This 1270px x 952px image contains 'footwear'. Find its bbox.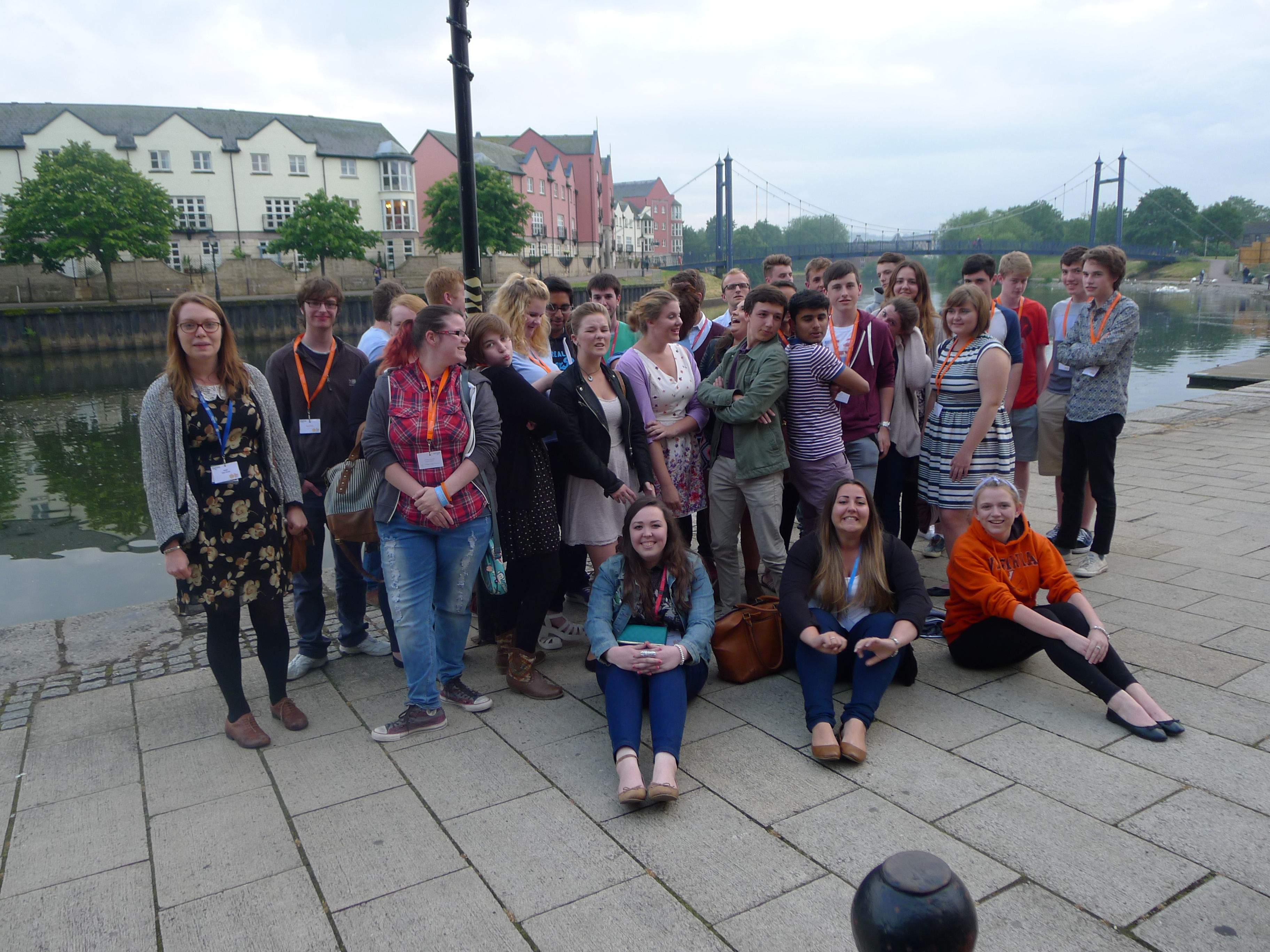
box(186, 221, 197, 229).
